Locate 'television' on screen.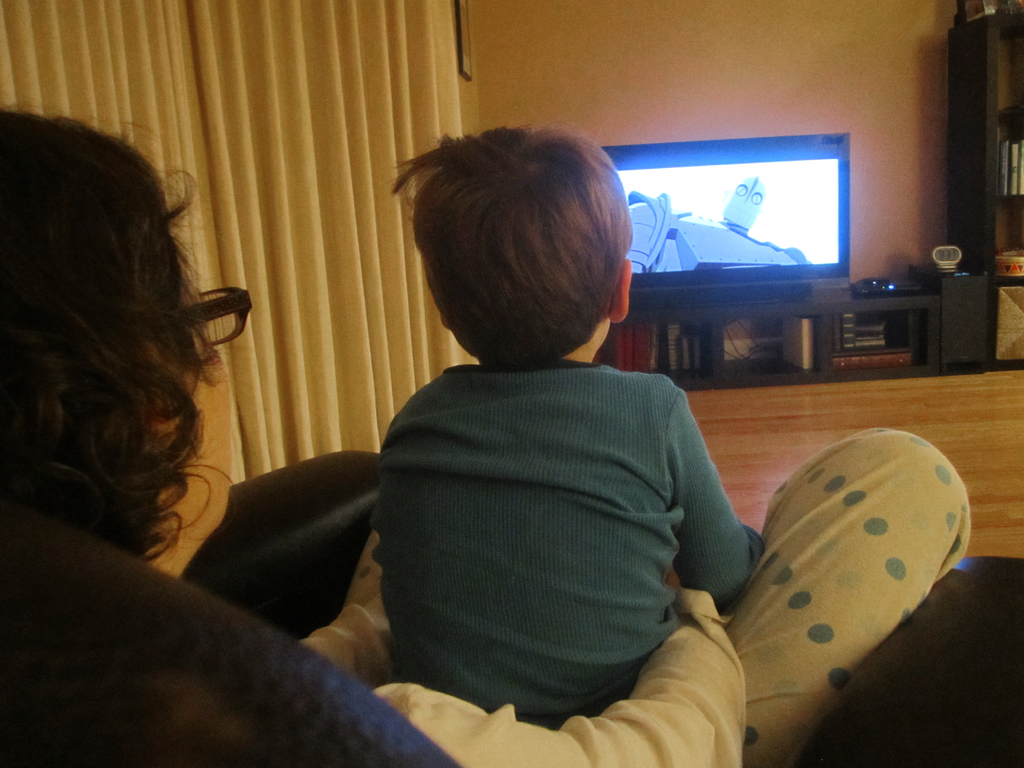
On screen at pyautogui.locateOnScreen(597, 132, 850, 307).
